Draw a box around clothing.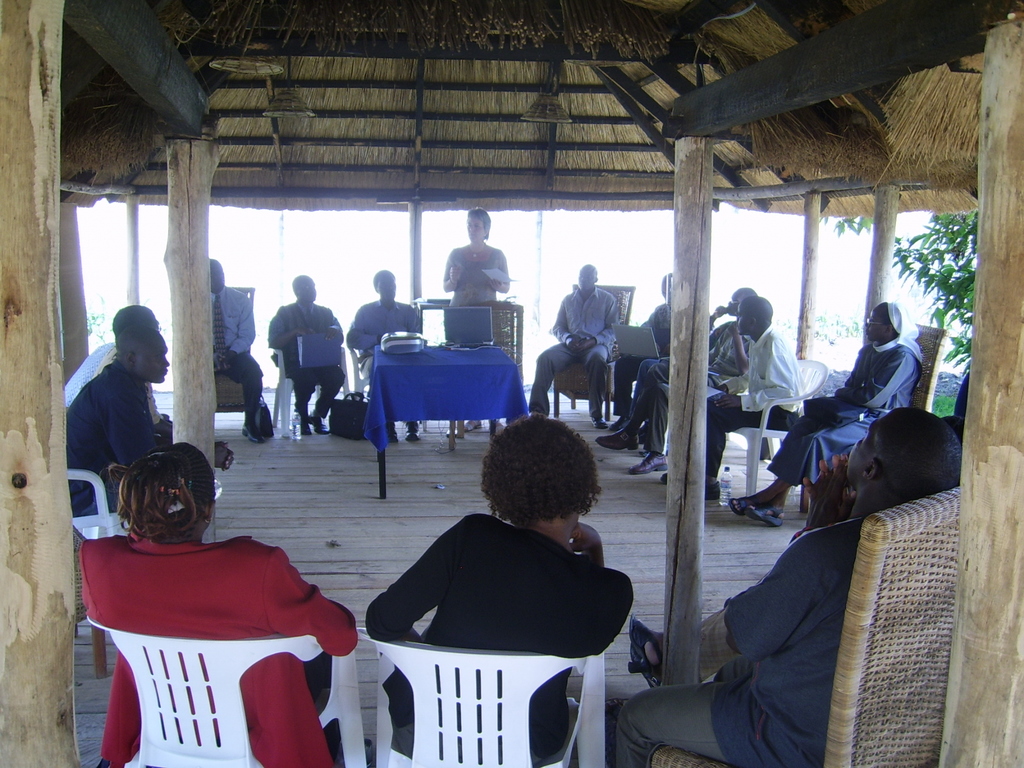
(x1=271, y1=304, x2=349, y2=423).
